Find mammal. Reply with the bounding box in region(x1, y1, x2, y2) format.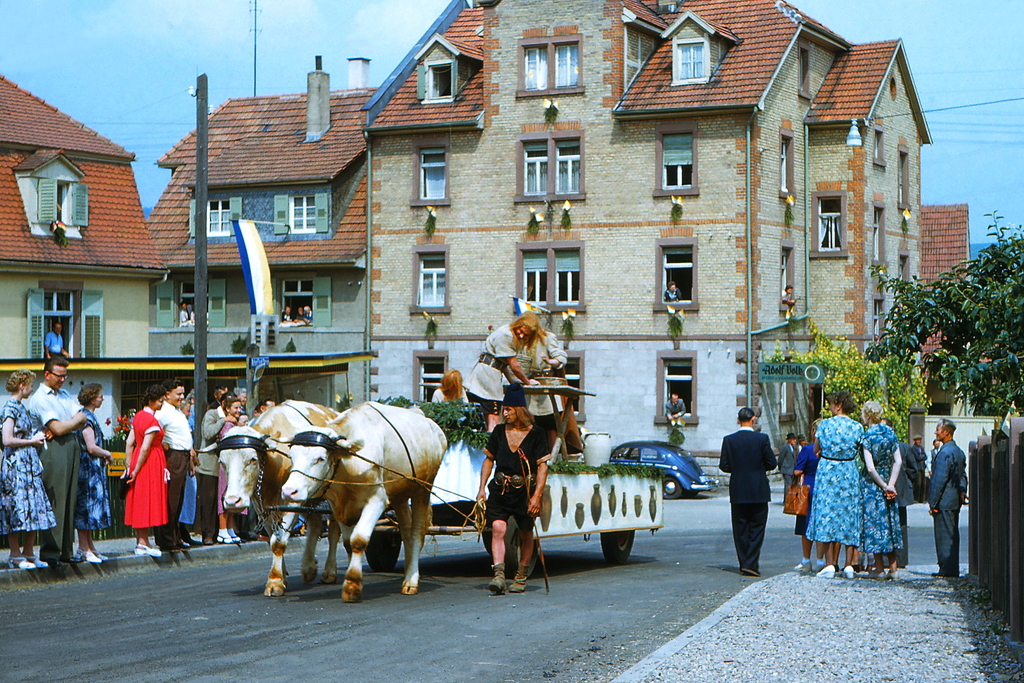
region(178, 397, 200, 543).
